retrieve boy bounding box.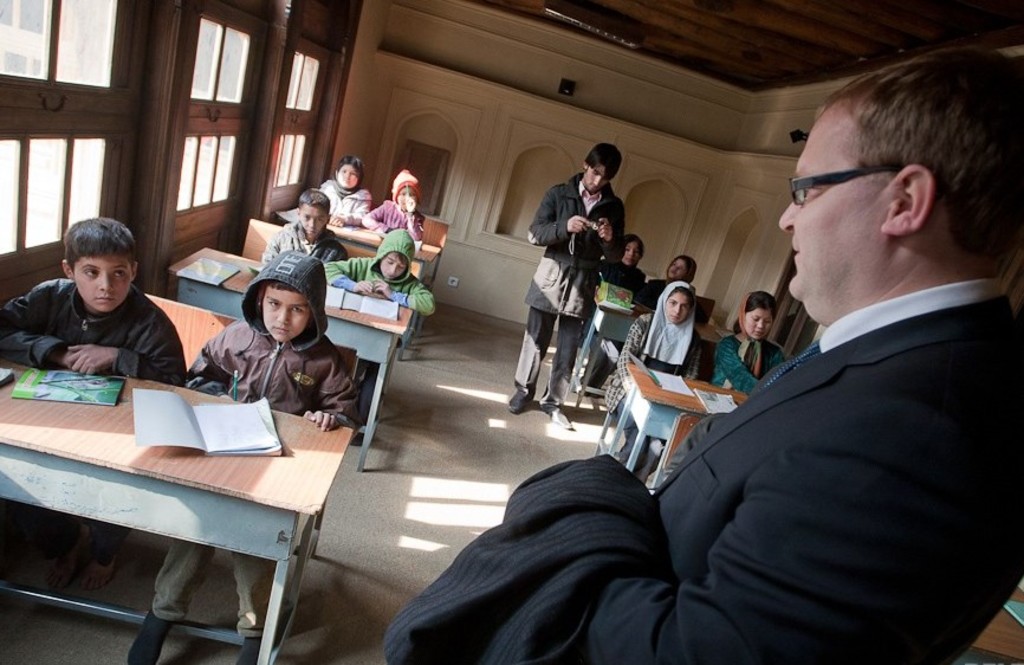
Bounding box: 323, 230, 435, 445.
